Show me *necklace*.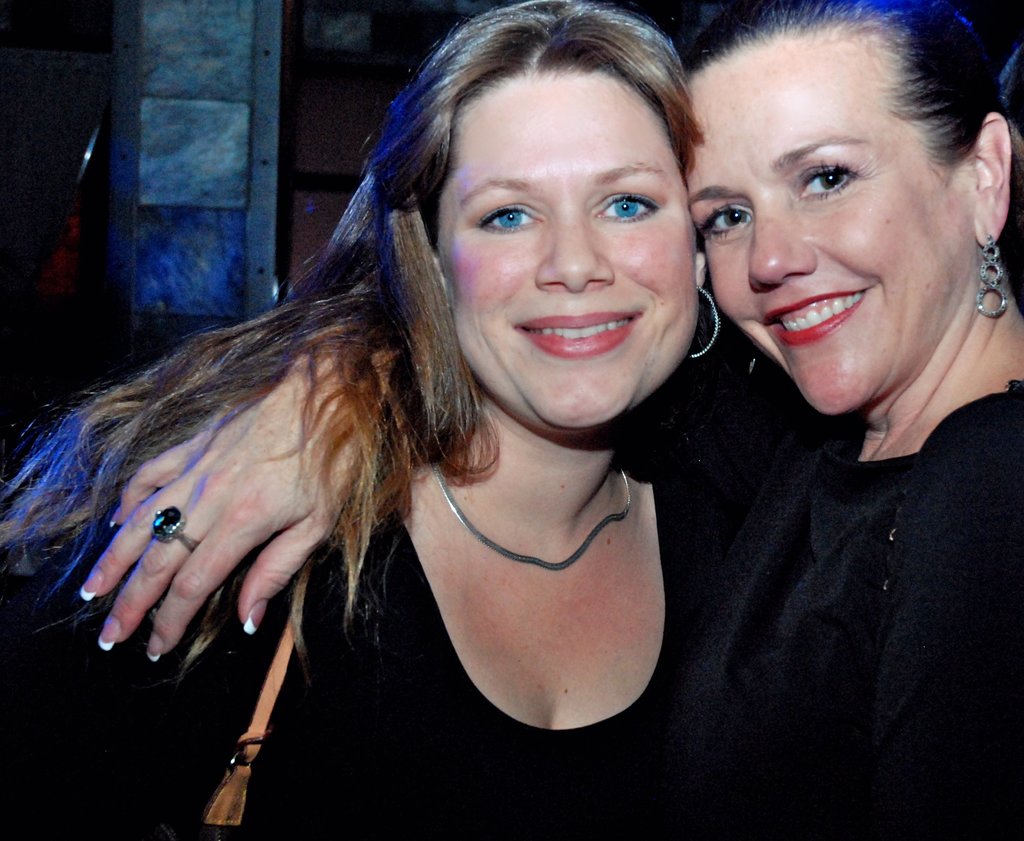
*necklace* is here: crop(430, 468, 625, 573).
